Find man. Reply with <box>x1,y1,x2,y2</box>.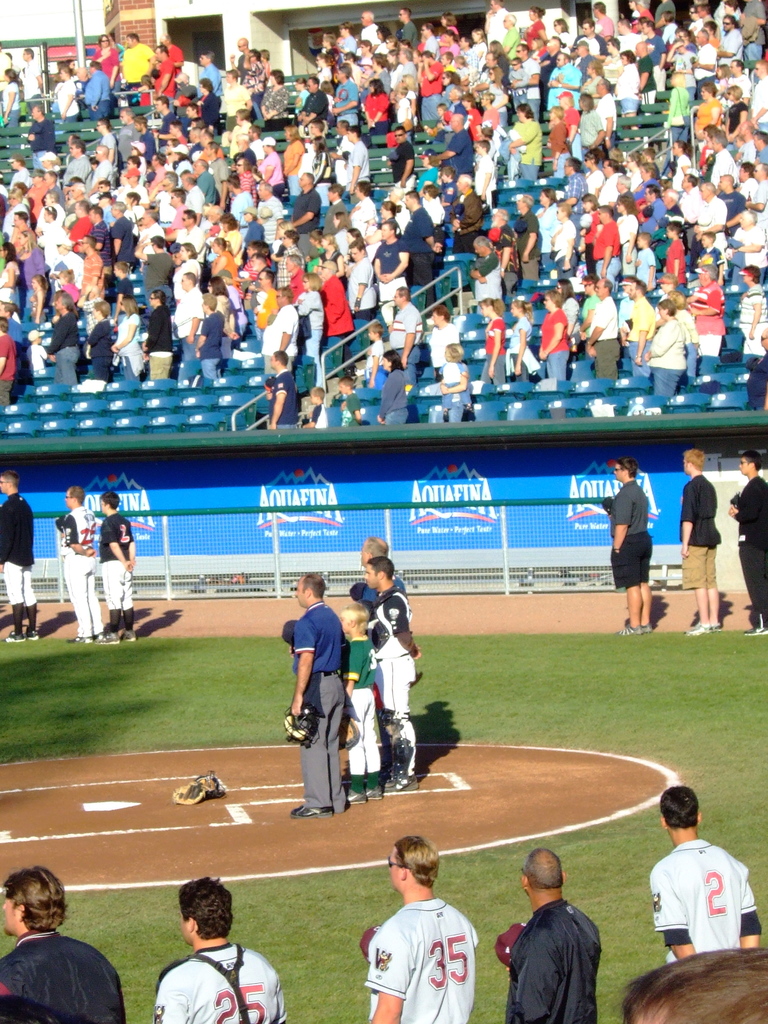
<box>420,22,438,59</box>.
